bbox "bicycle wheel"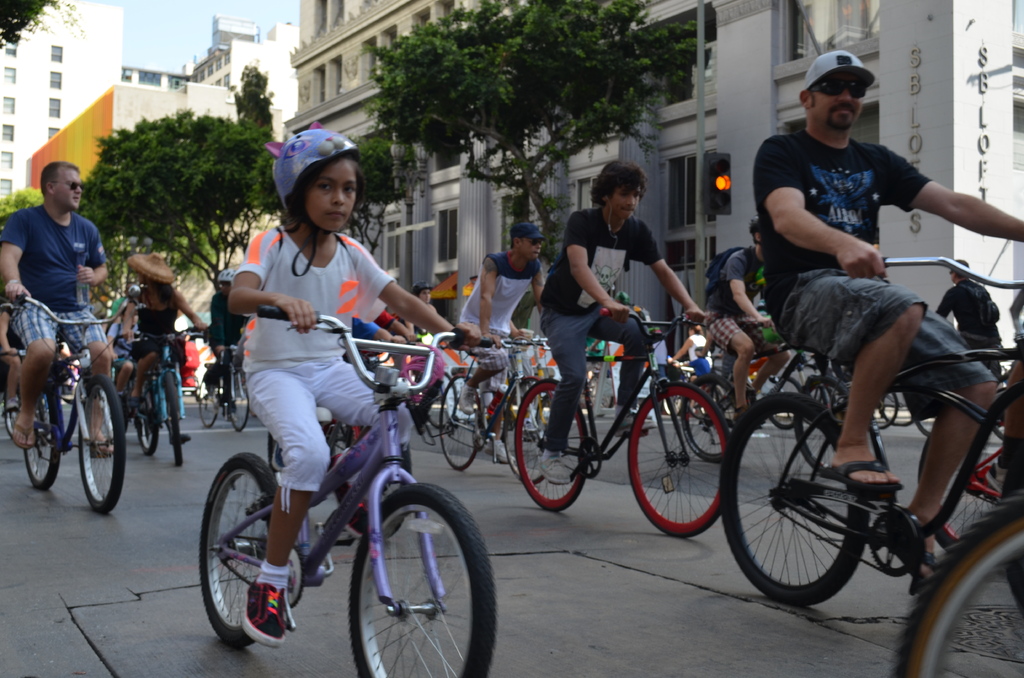
<bbox>627, 381, 730, 537</bbox>
